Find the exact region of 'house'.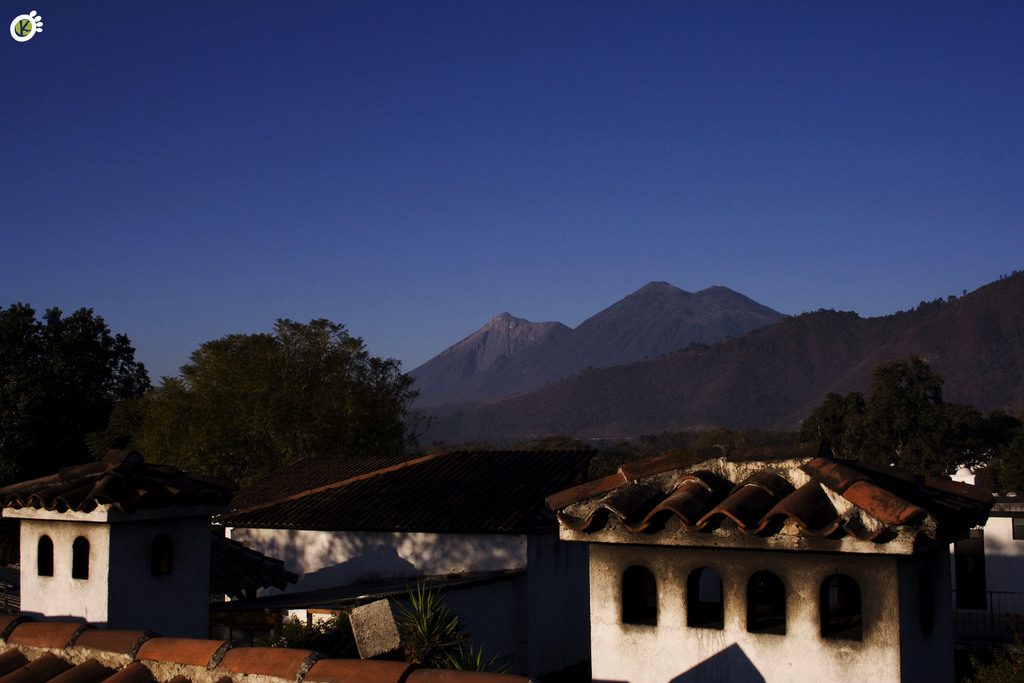
Exact region: x1=230, y1=444, x2=600, y2=630.
